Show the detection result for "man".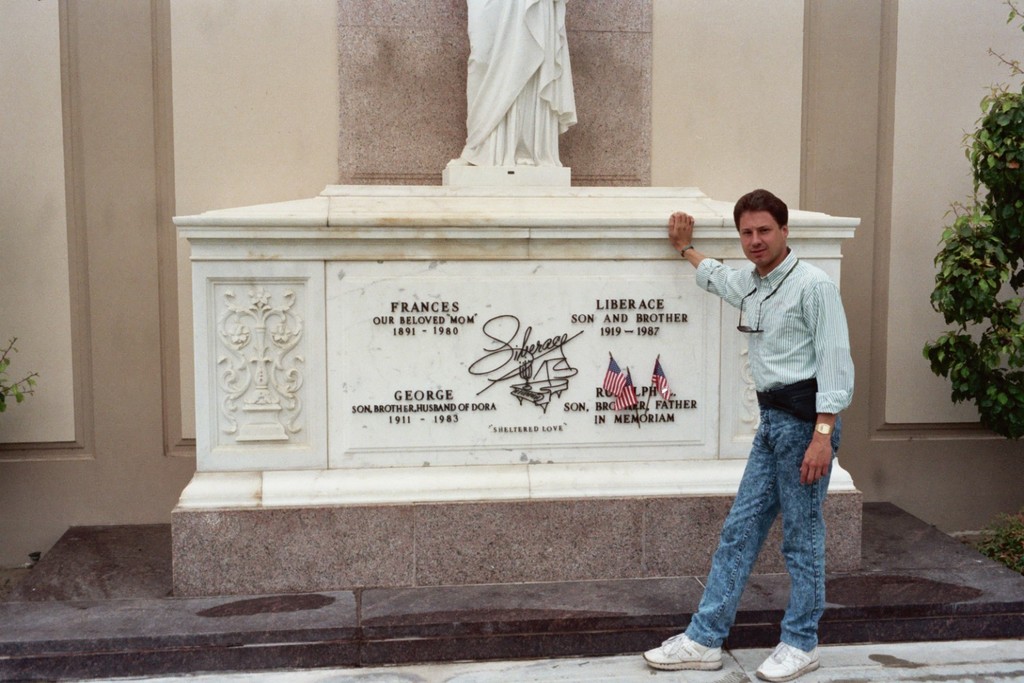
<bbox>677, 182, 863, 665</bbox>.
